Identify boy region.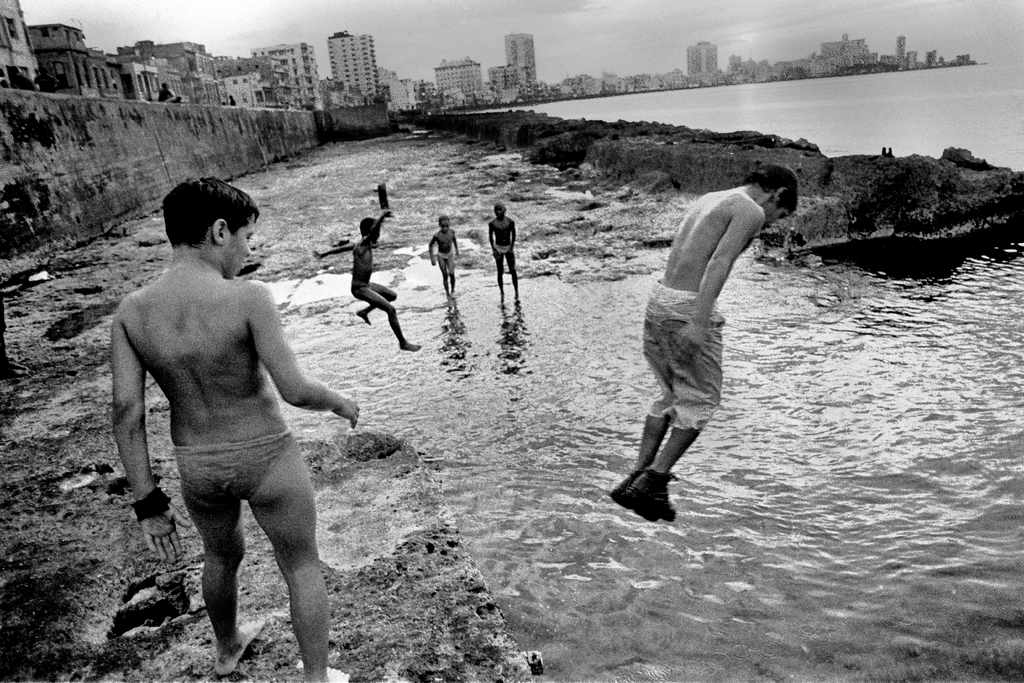
Region: [427,217,460,292].
